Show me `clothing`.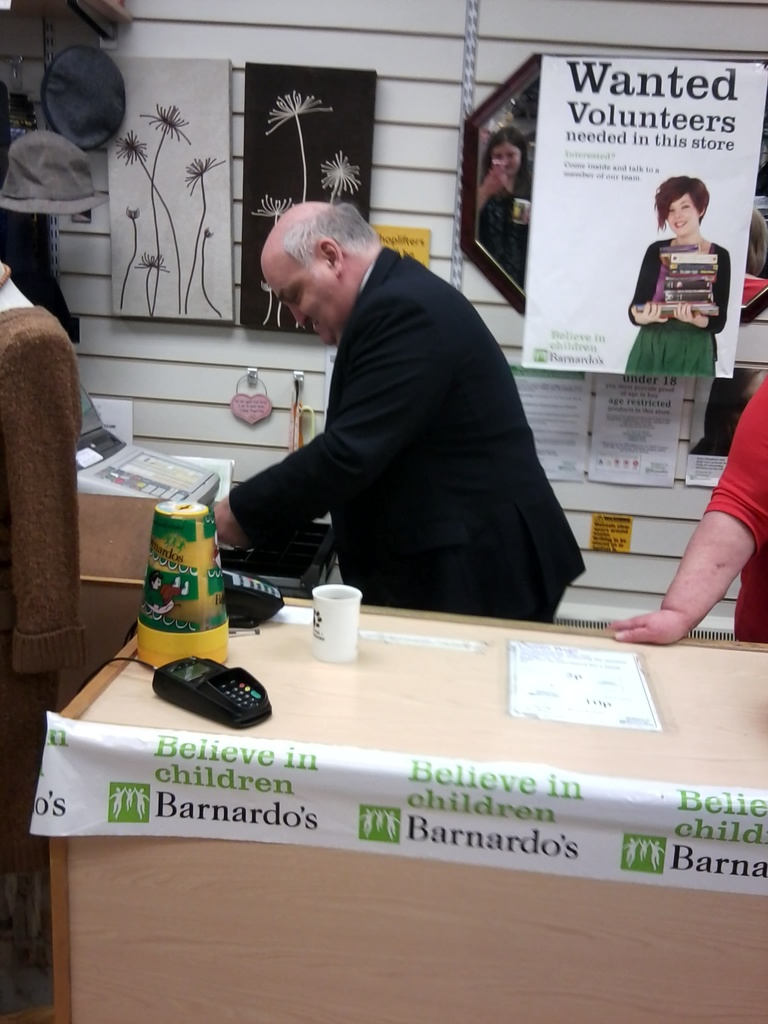
`clothing` is here: detection(473, 168, 527, 284).
